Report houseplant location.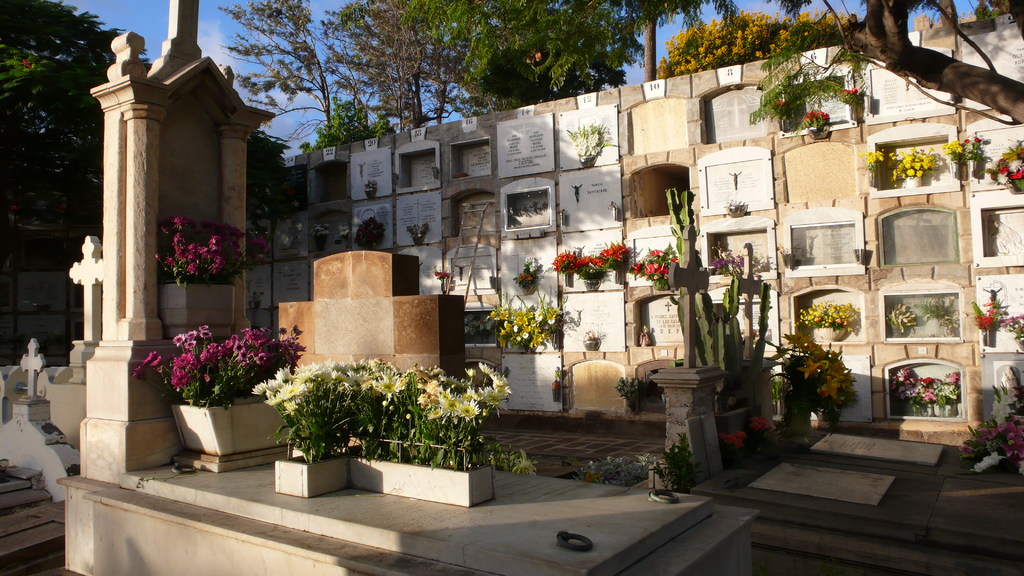
Report: [986,140,1023,192].
